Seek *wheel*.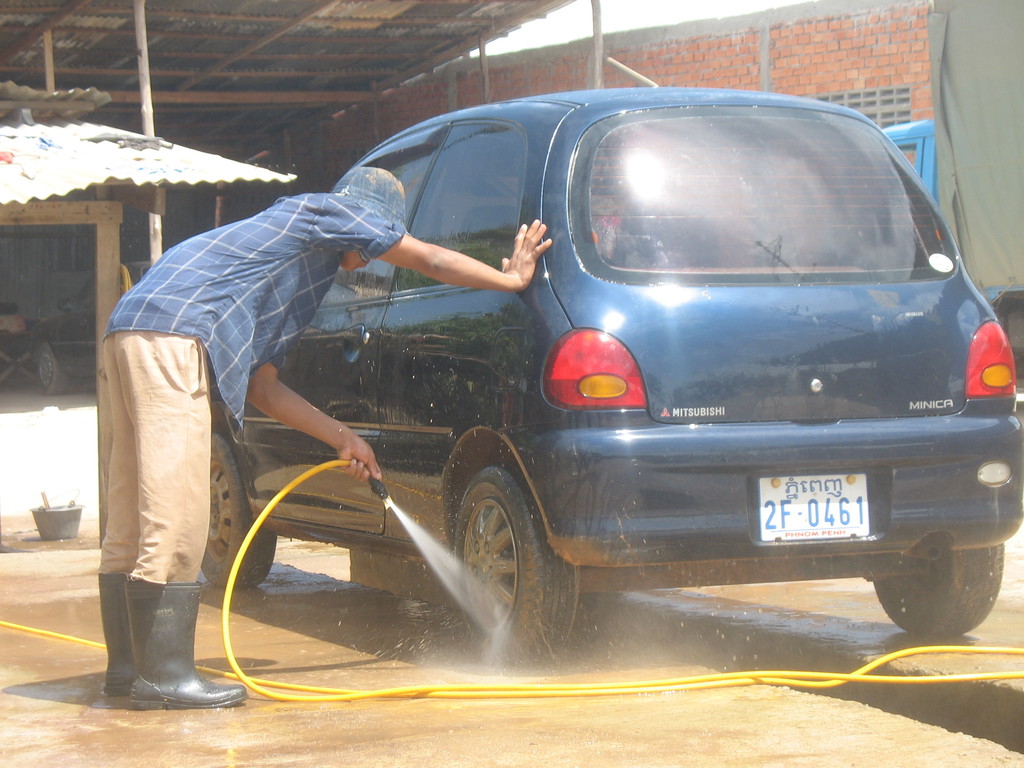
x1=201, y1=431, x2=277, y2=590.
